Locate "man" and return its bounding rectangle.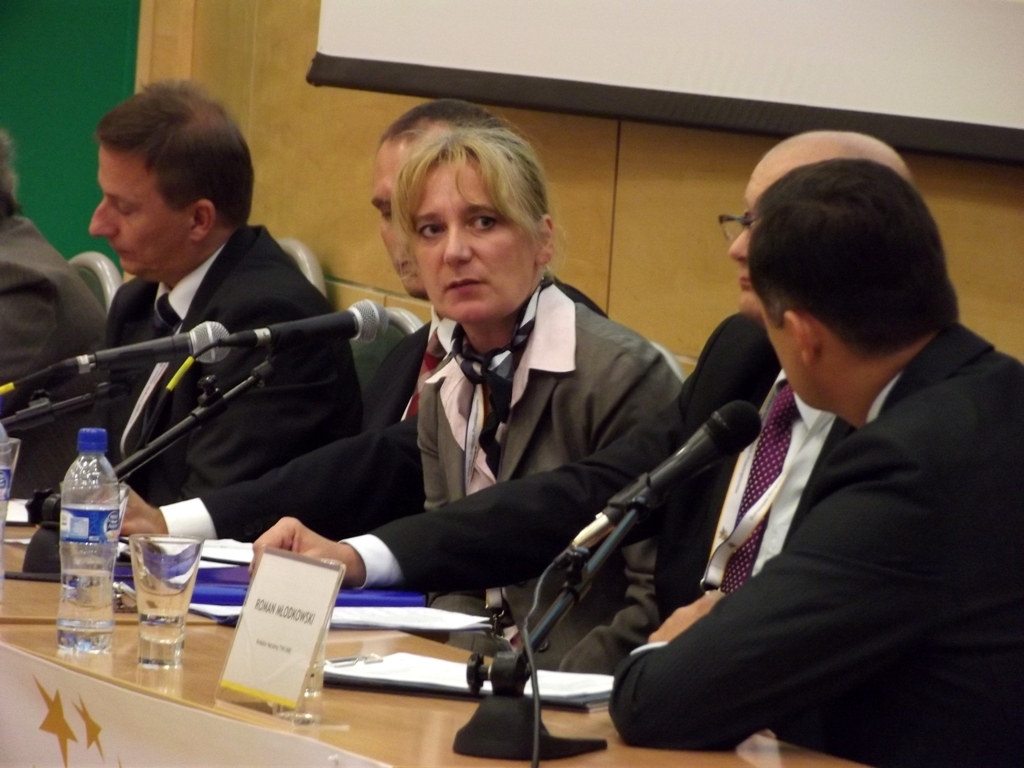
Rect(258, 130, 925, 674).
